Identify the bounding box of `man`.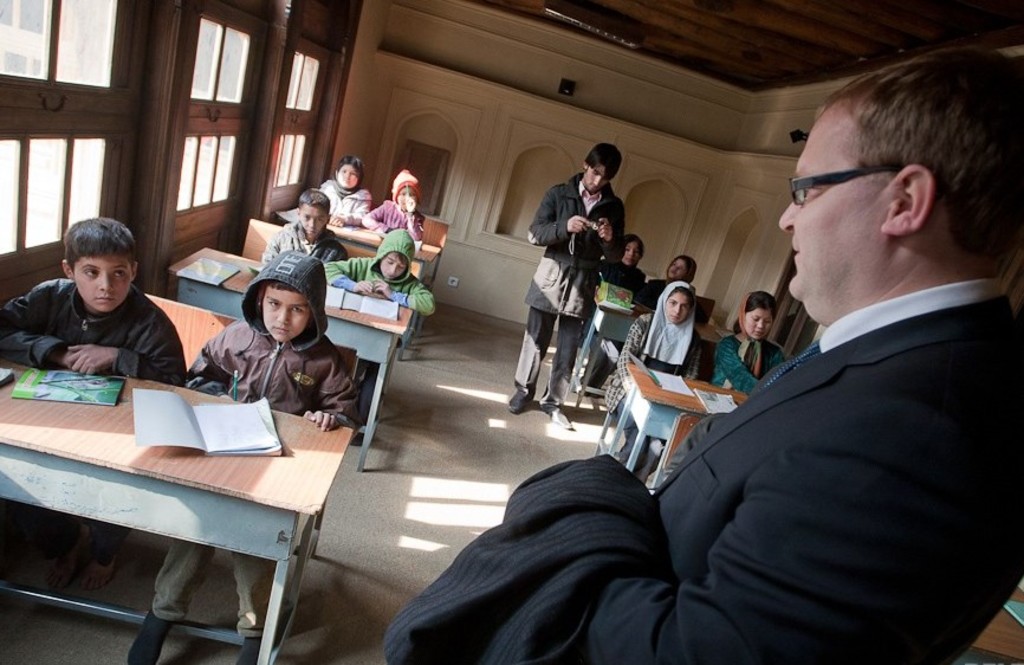
[507, 142, 626, 428].
